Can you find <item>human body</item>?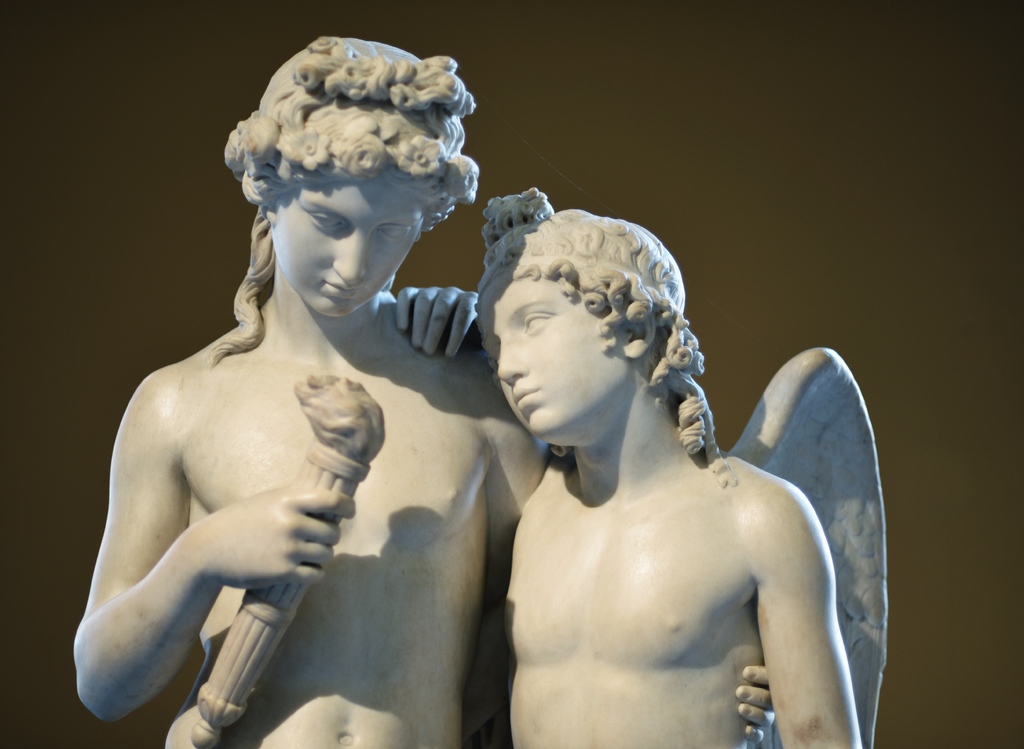
Yes, bounding box: bbox=(396, 188, 863, 748).
